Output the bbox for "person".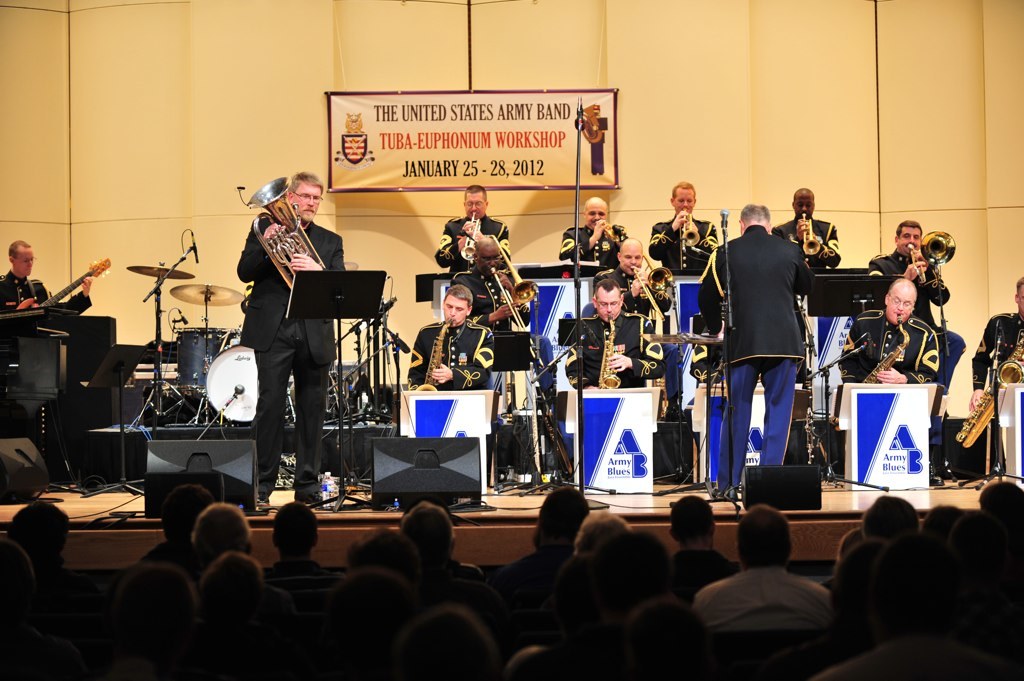
<box>438,193,513,259</box>.
